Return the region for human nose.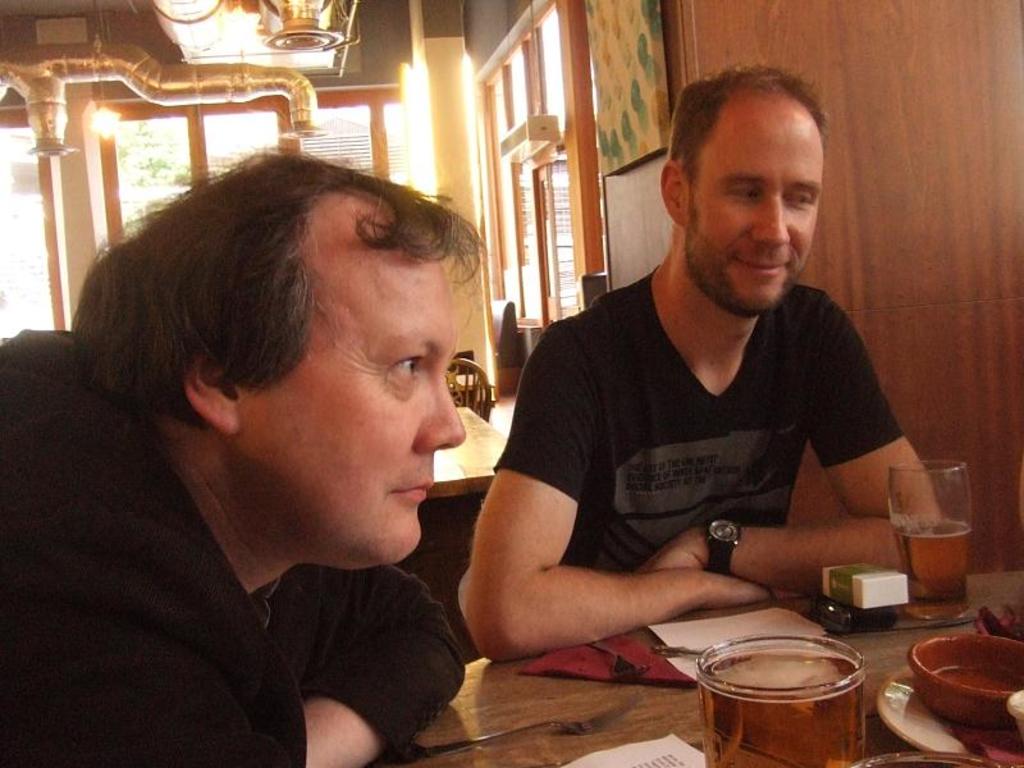
box(413, 365, 465, 458).
